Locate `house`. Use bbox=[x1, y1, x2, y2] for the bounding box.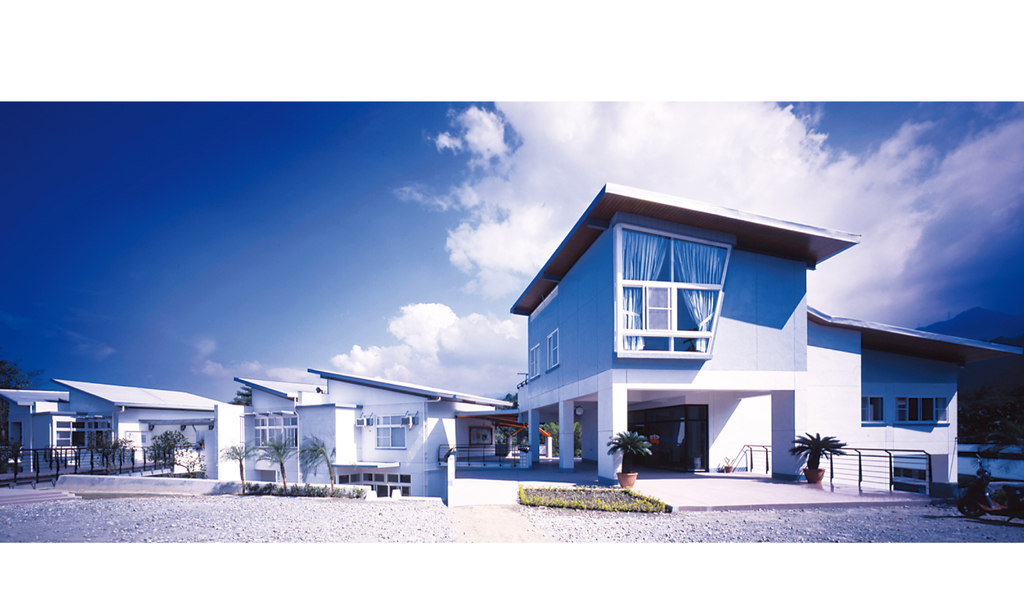
bbox=[503, 179, 1022, 495].
